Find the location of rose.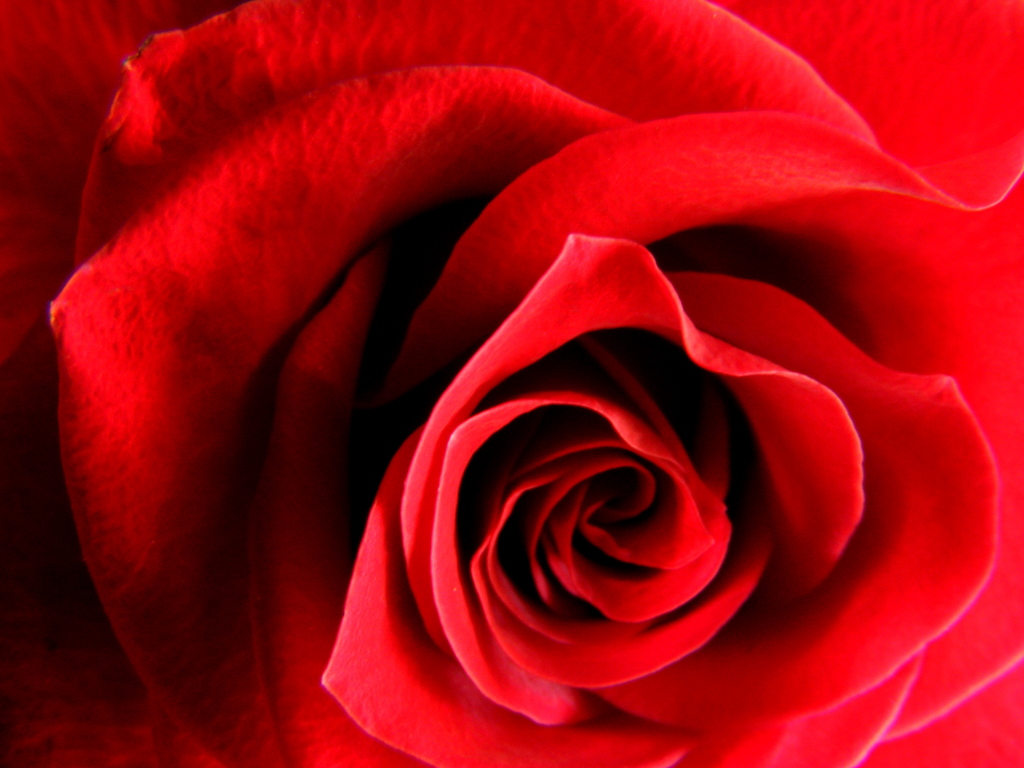
Location: bbox=[0, 0, 1023, 767].
